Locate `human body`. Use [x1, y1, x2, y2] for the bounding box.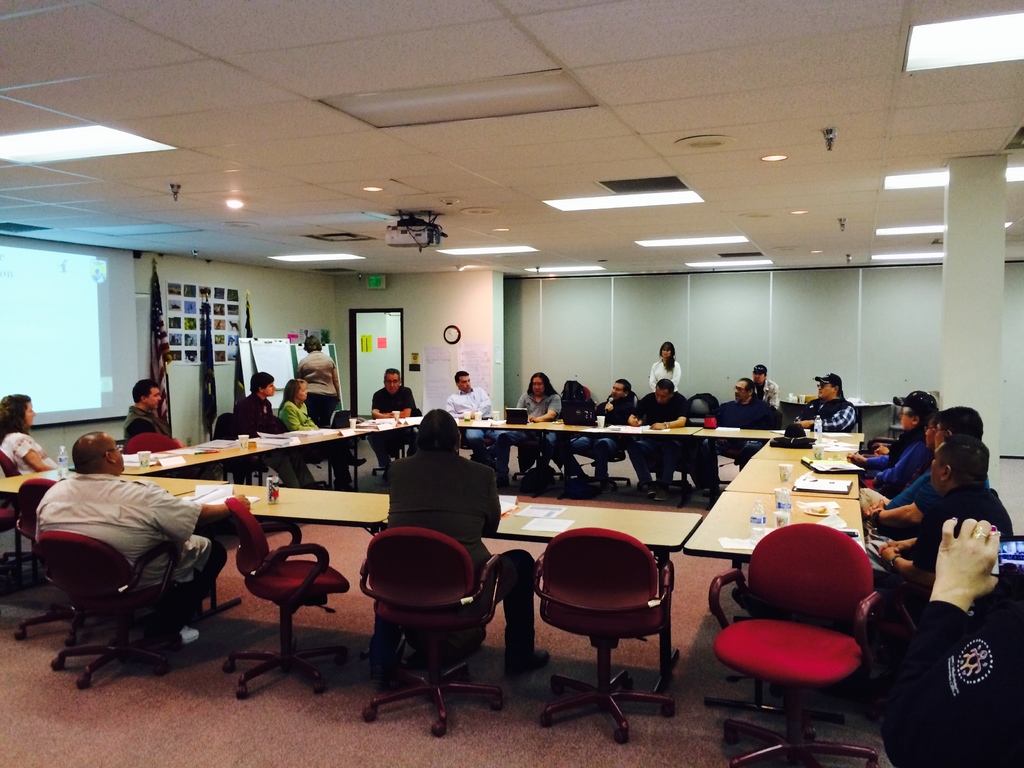
[646, 351, 680, 393].
